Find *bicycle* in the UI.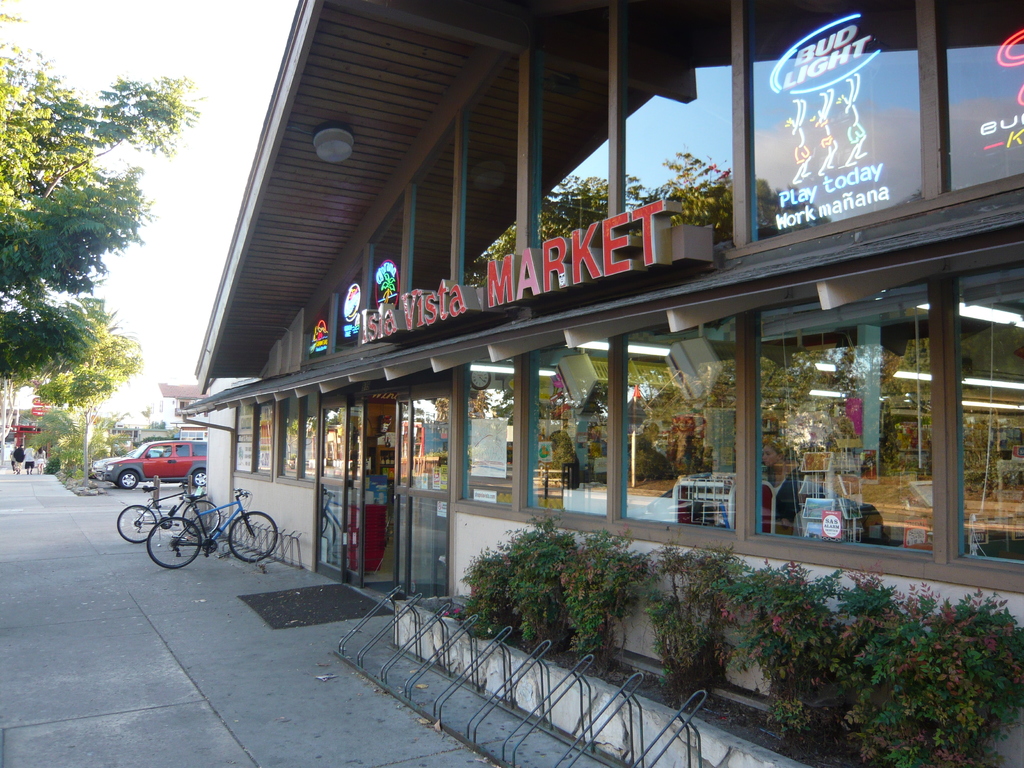
UI element at [146, 486, 278, 569].
